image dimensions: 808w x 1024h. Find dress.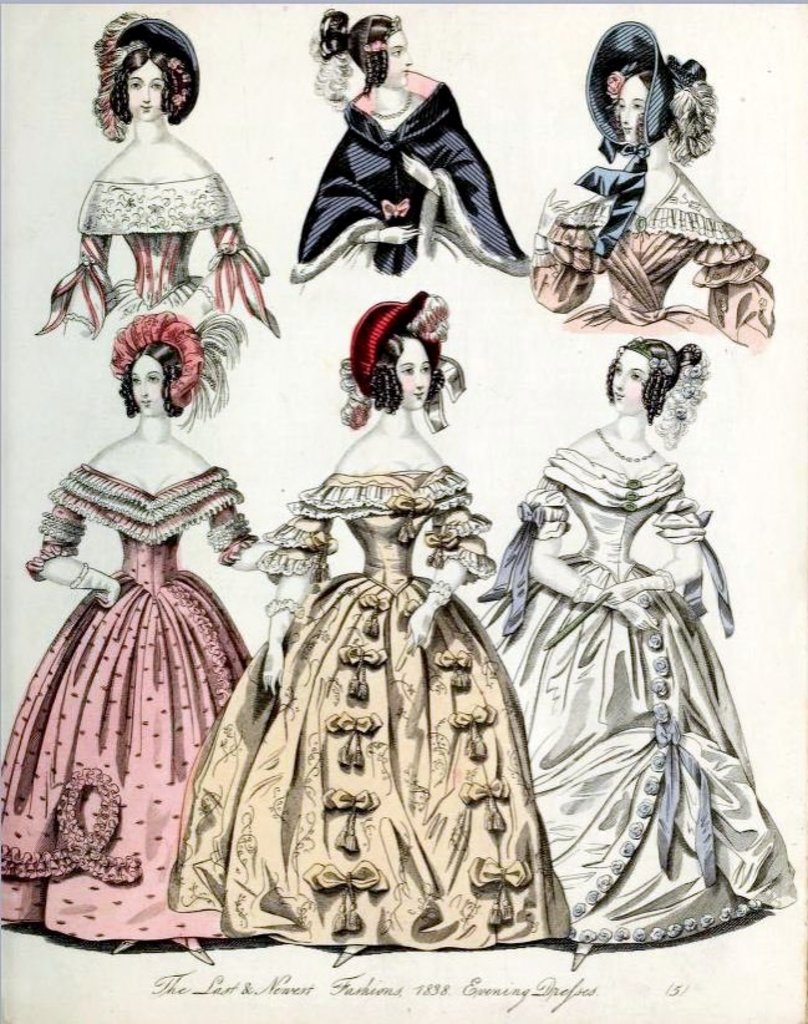
Rect(527, 164, 773, 349).
